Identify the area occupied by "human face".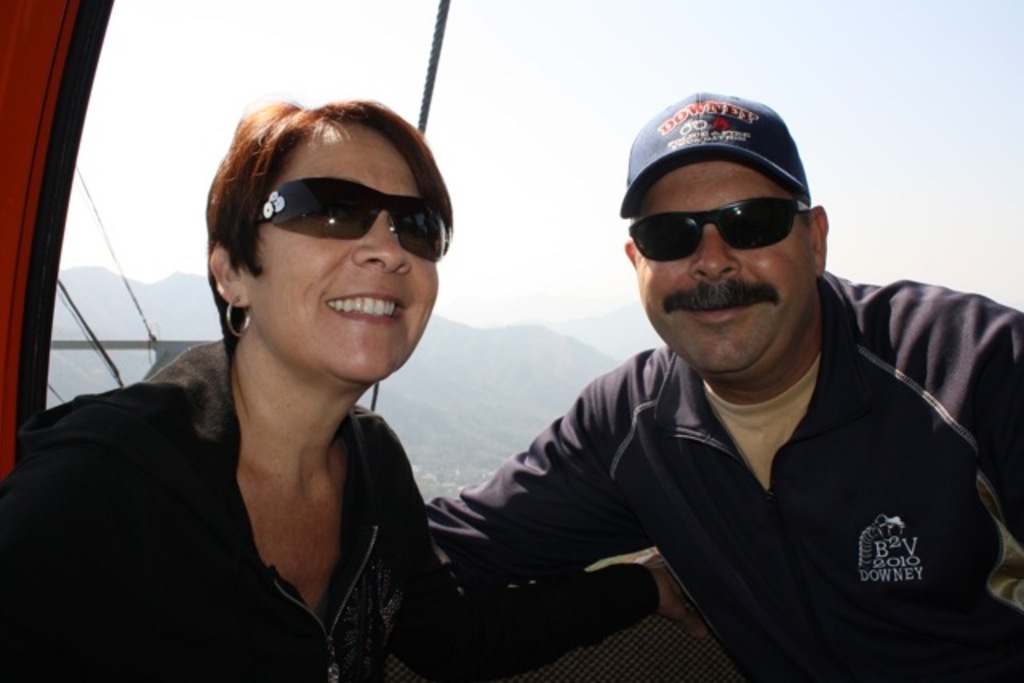
Area: bbox=(638, 160, 814, 377).
